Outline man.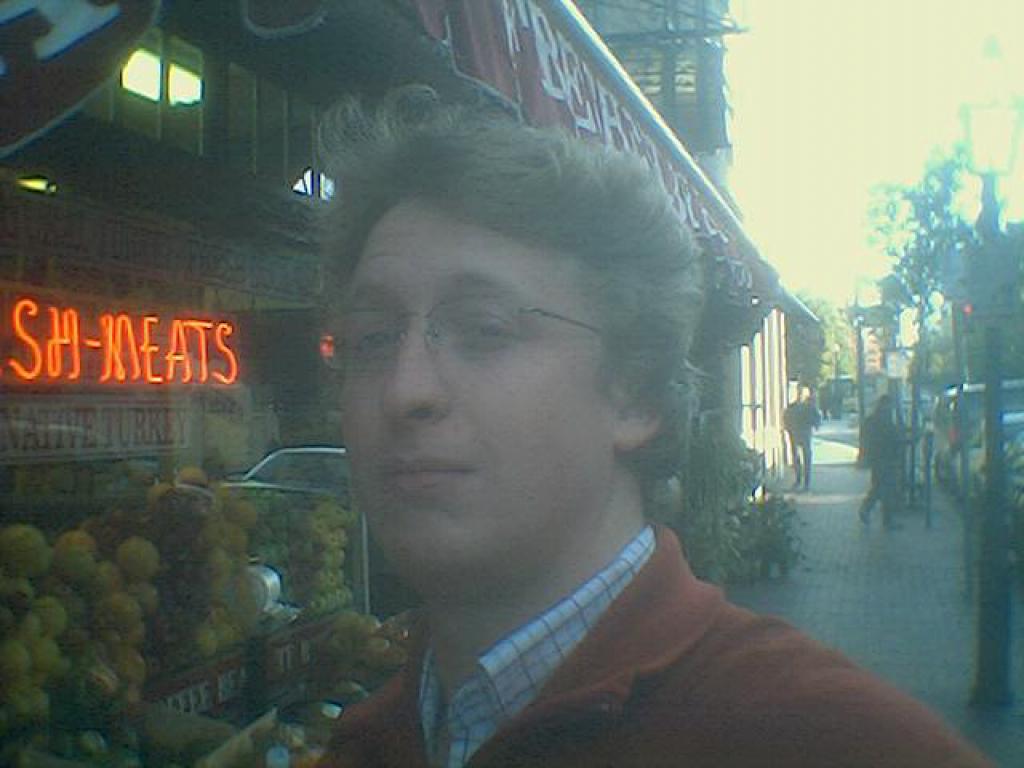
Outline: left=783, top=385, right=827, bottom=495.
